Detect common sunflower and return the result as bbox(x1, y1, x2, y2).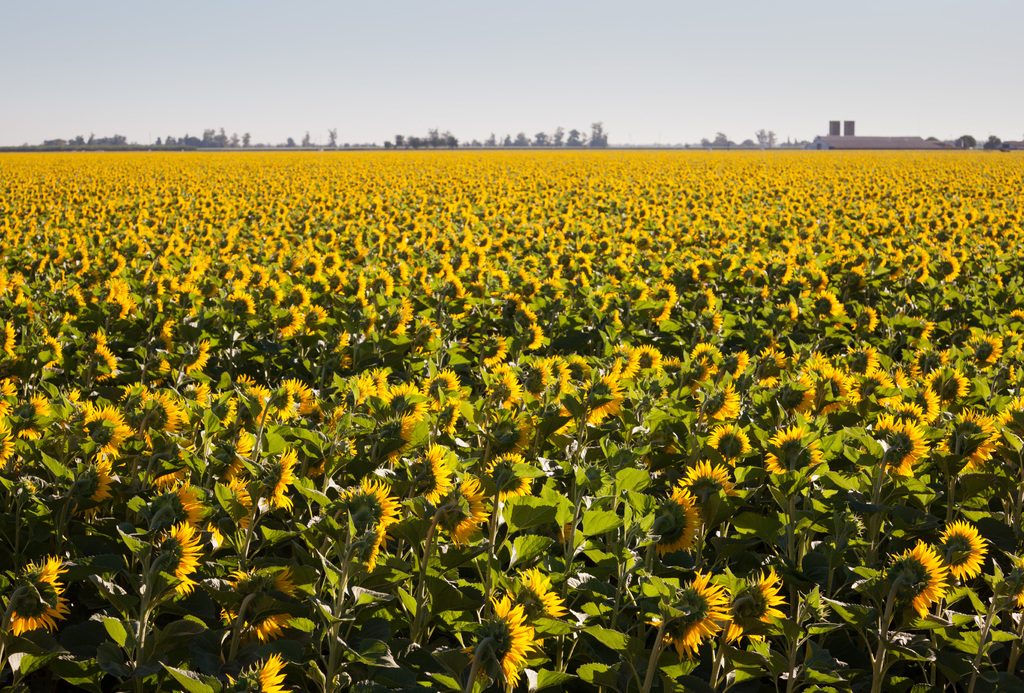
bbox(574, 383, 612, 412).
